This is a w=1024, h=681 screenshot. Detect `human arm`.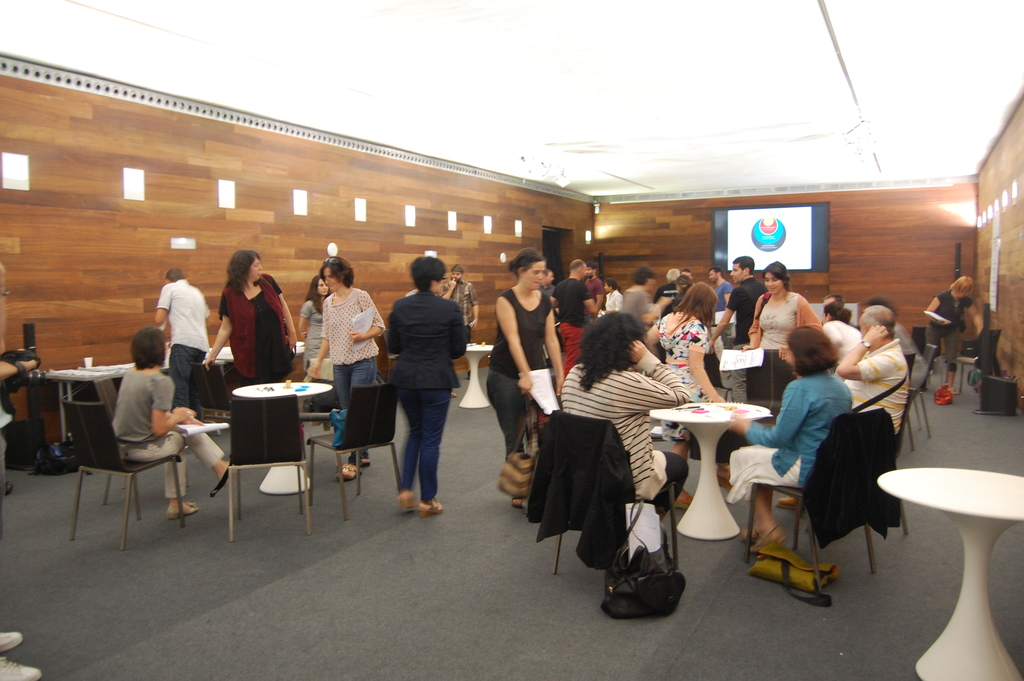
crop(451, 306, 468, 361).
